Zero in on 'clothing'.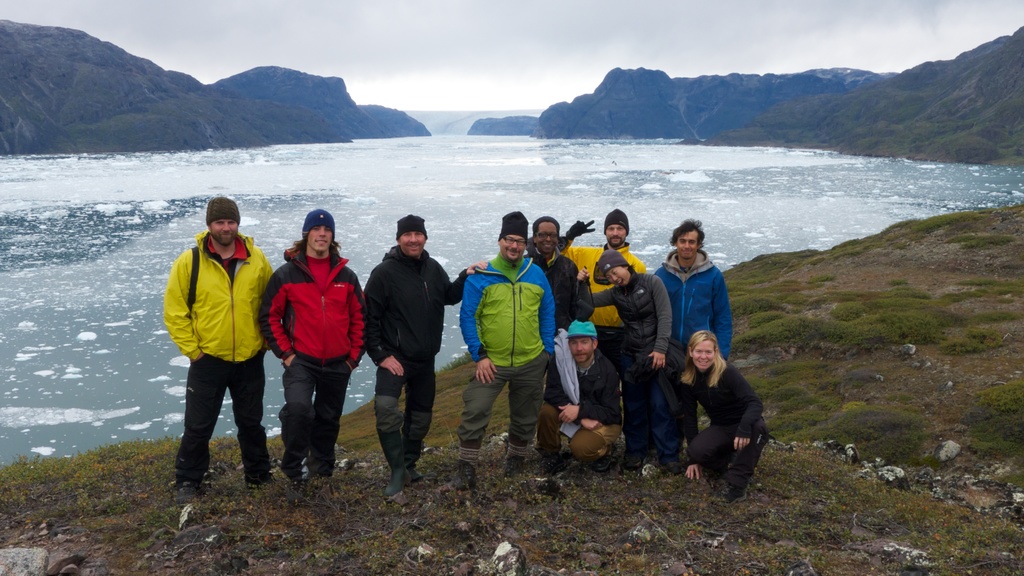
Zeroed in: region(460, 252, 558, 463).
